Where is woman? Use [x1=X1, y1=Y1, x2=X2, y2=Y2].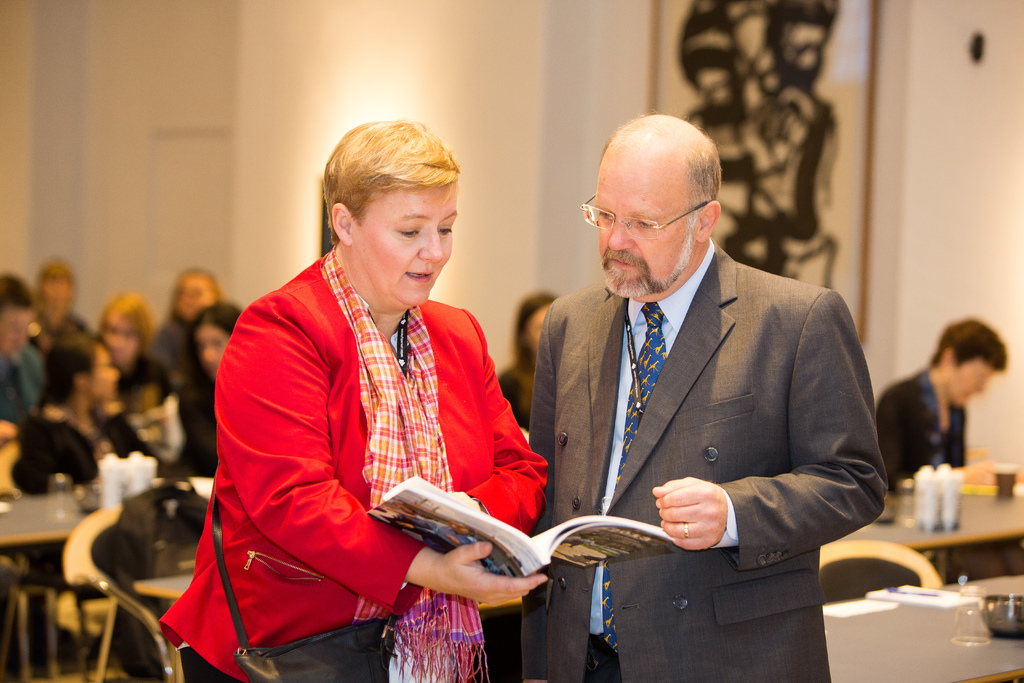
[x1=876, y1=319, x2=1010, y2=489].
